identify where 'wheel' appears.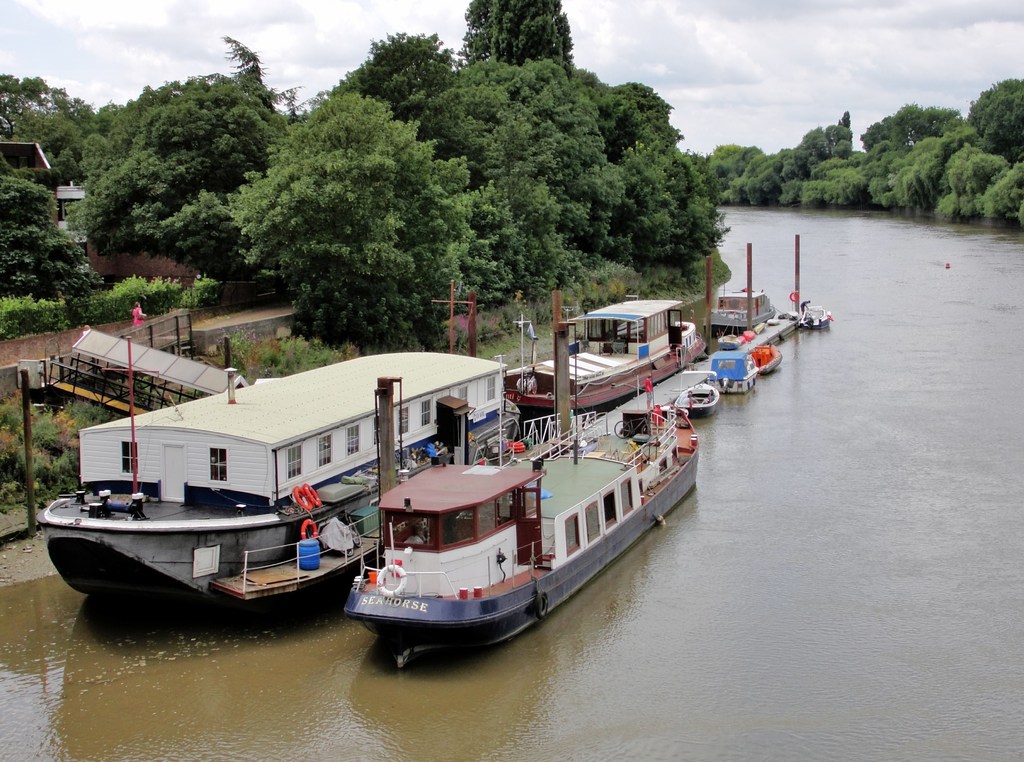
Appears at <box>611,416,632,442</box>.
